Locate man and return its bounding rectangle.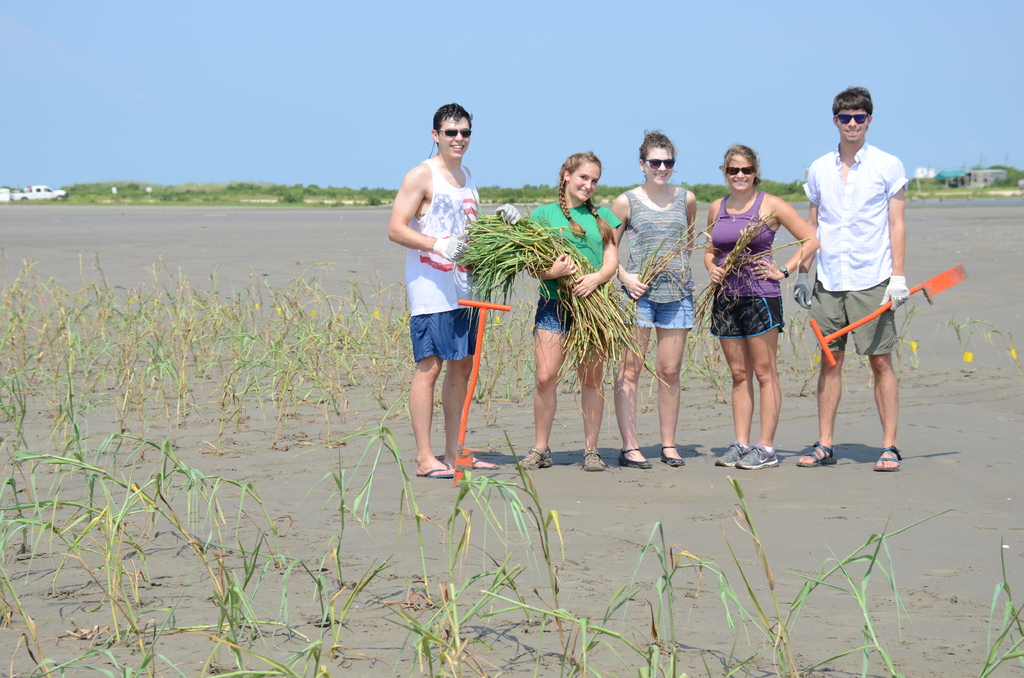
x1=792 y1=79 x2=916 y2=467.
